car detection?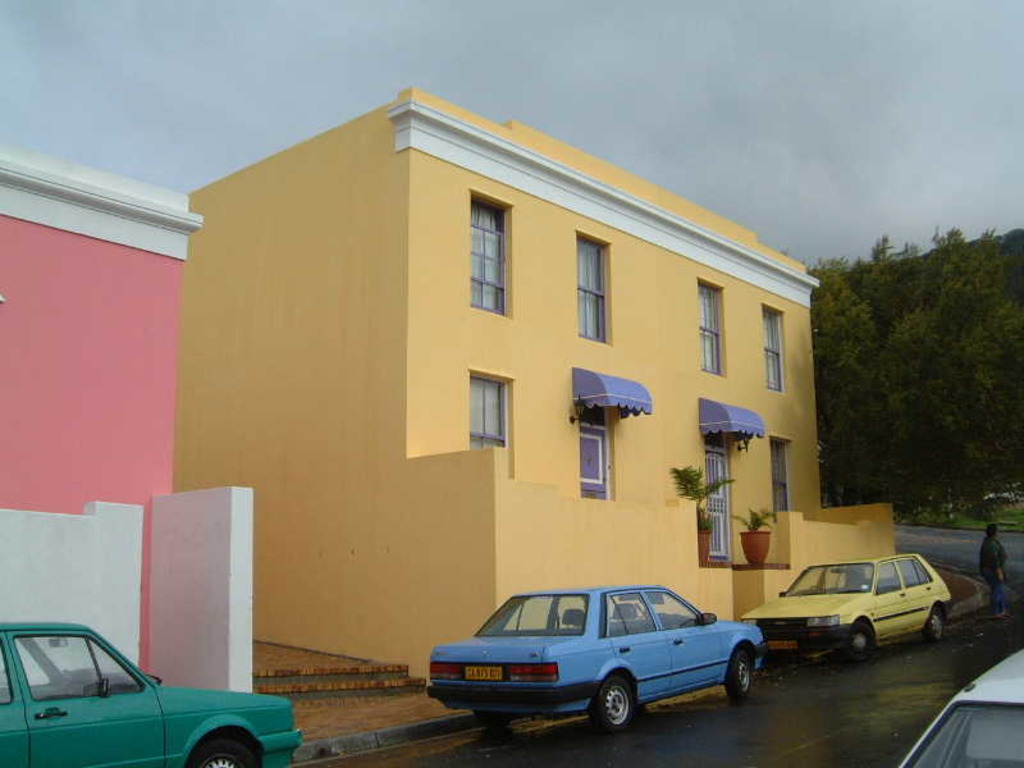
BBox(426, 588, 773, 739)
